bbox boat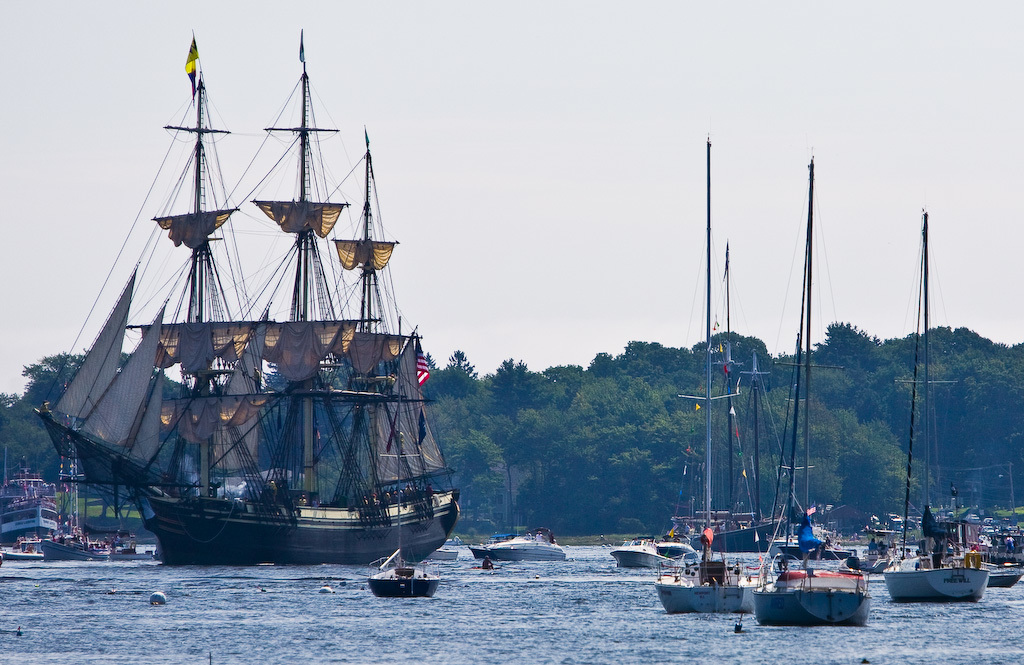
{"left": 55, "top": 31, "right": 501, "bottom": 569}
